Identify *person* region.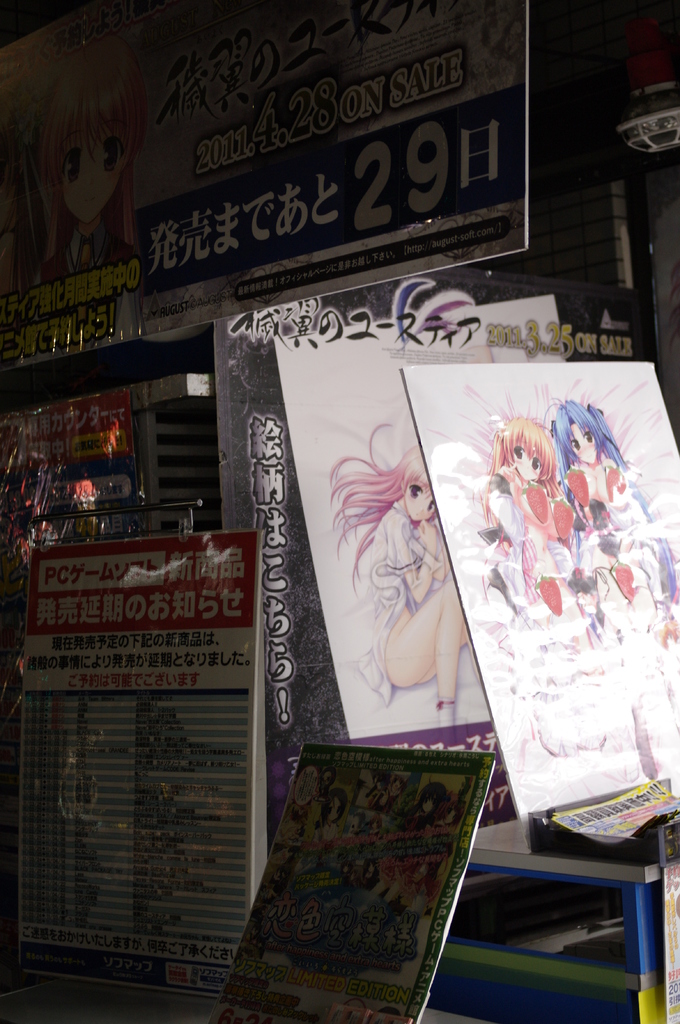
Region: box=[539, 399, 675, 644].
